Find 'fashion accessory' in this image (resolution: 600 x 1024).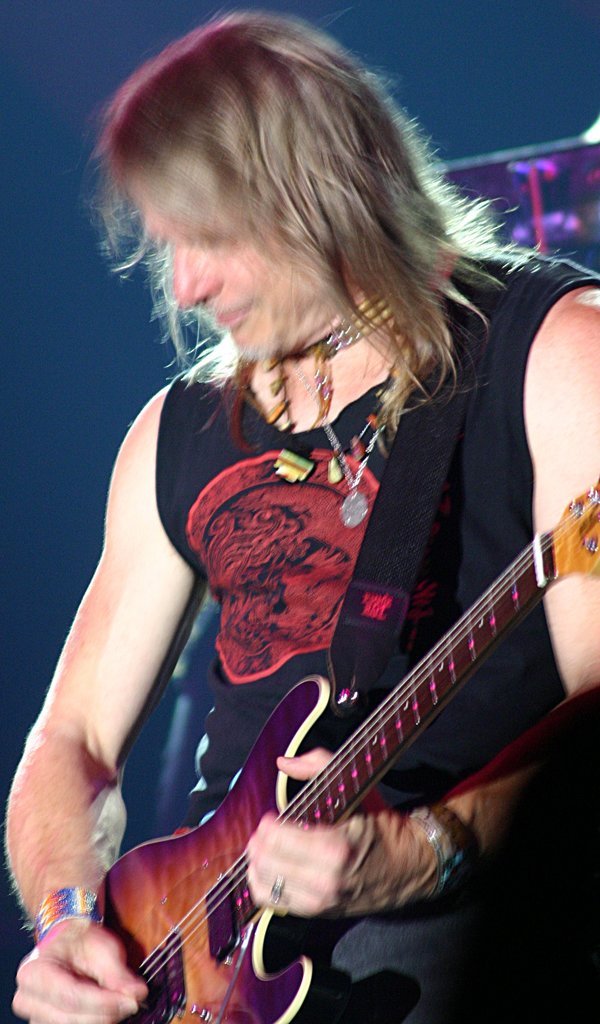
{"x1": 269, "y1": 332, "x2": 332, "y2": 488}.
